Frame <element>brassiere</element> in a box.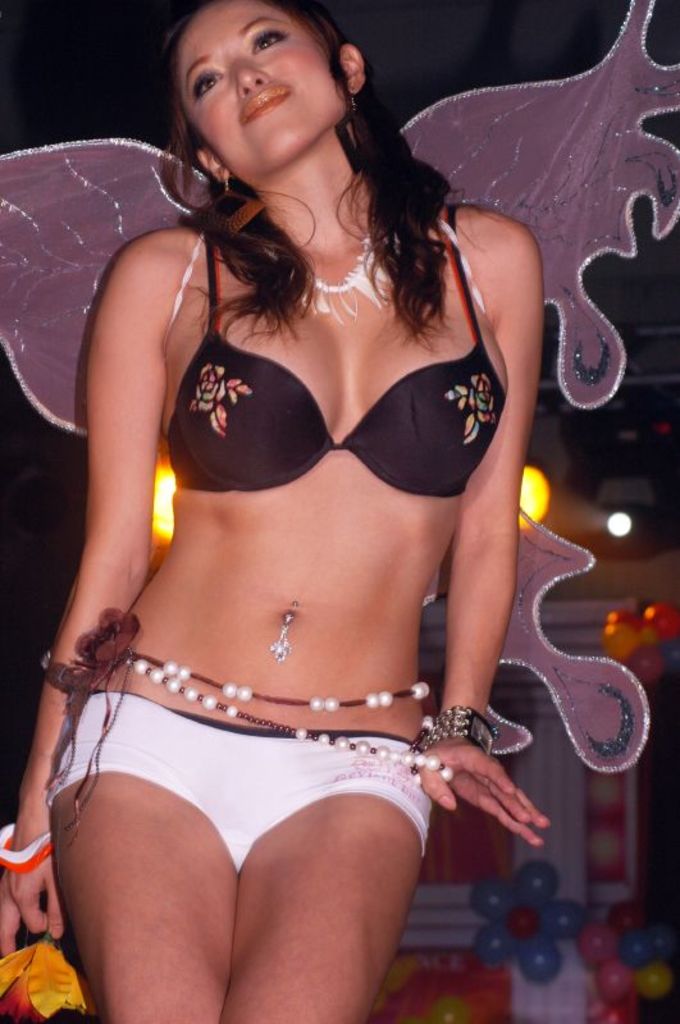
Rect(181, 261, 514, 512).
